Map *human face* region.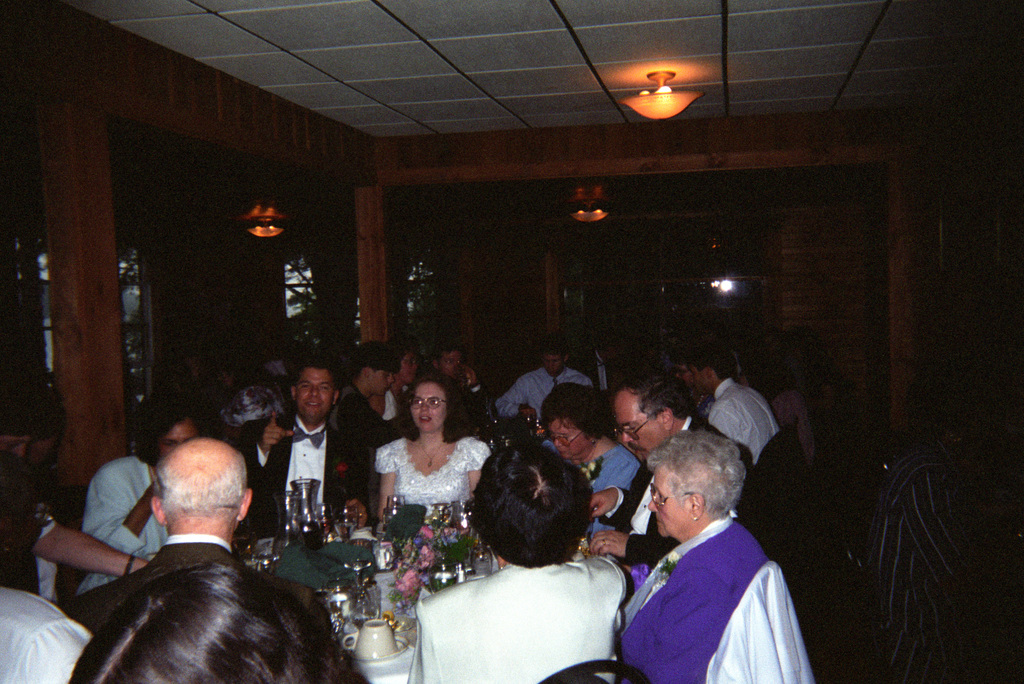
Mapped to box(410, 385, 447, 432).
